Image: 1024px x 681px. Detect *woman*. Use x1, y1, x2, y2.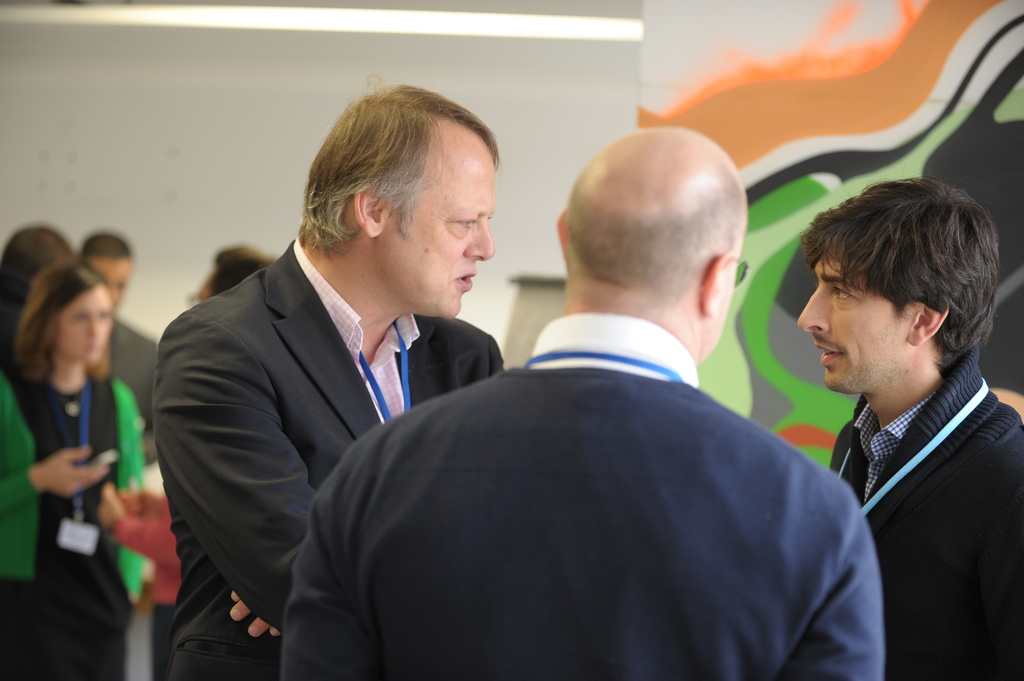
0, 257, 145, 680.
